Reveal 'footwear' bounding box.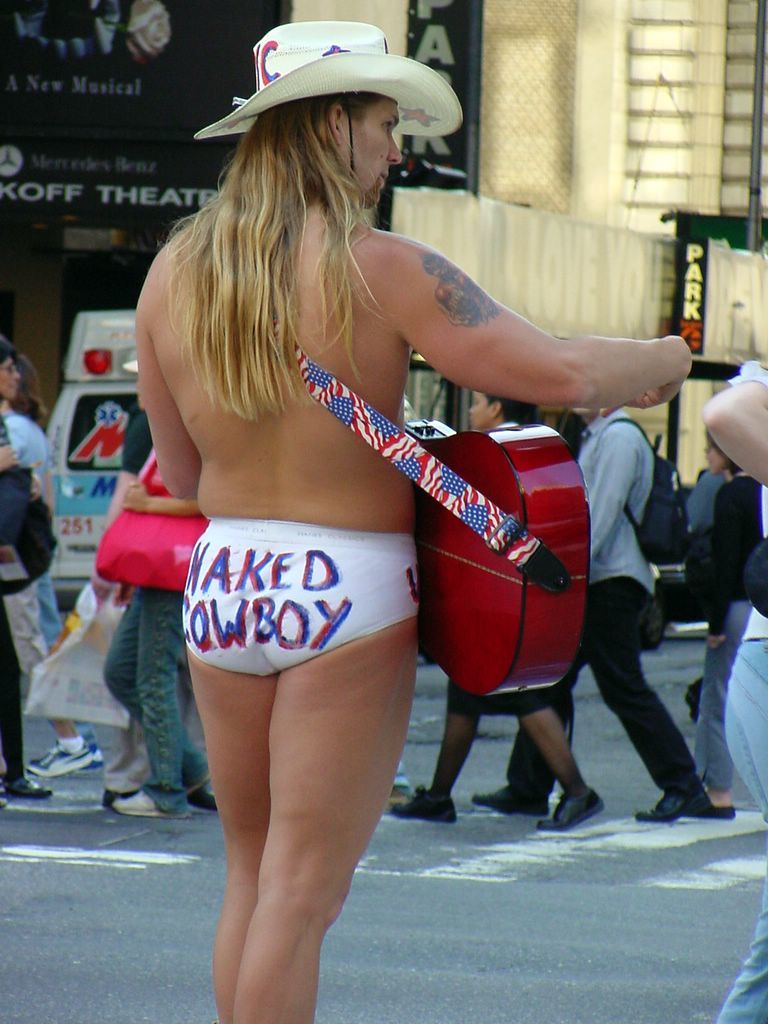
Revealed: (393, 790, 455, 821).
